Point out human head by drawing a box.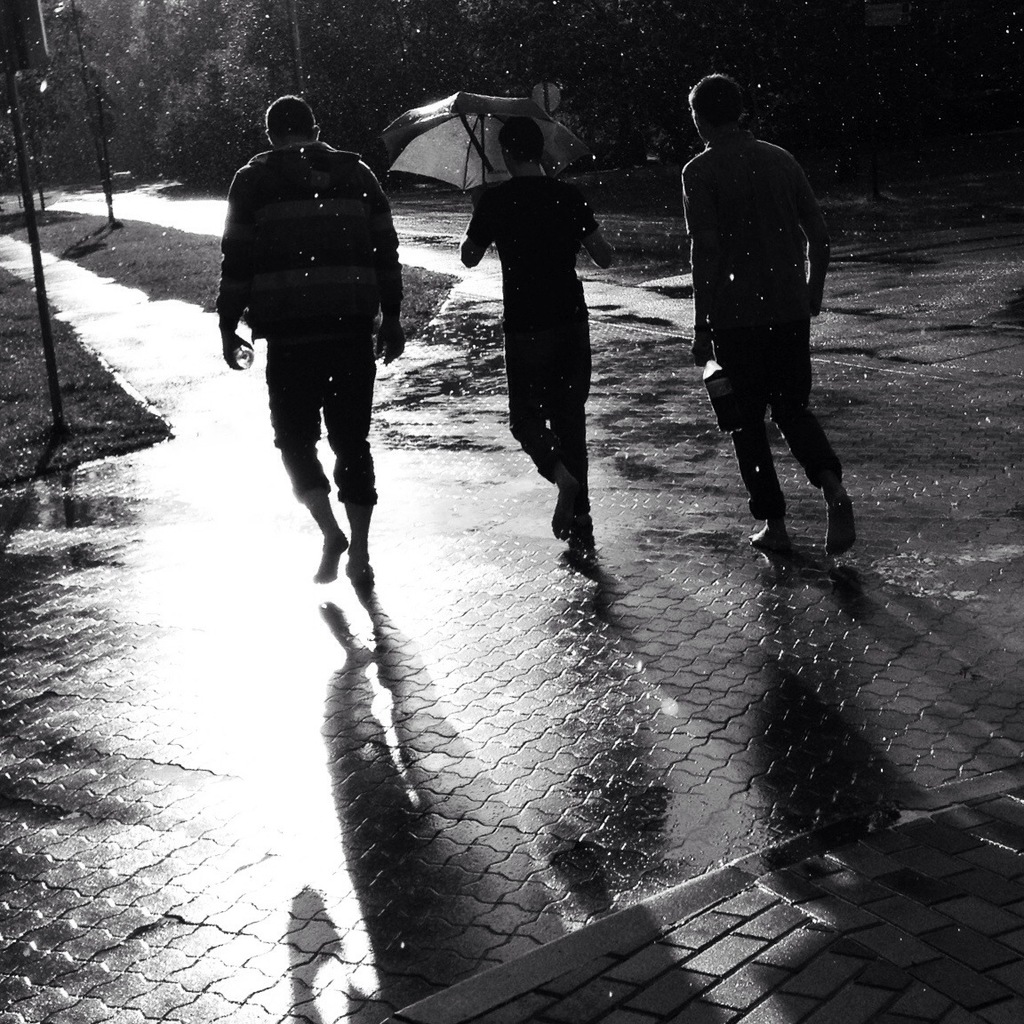
(x1=500, y1=117, x2=547, y2=174).
